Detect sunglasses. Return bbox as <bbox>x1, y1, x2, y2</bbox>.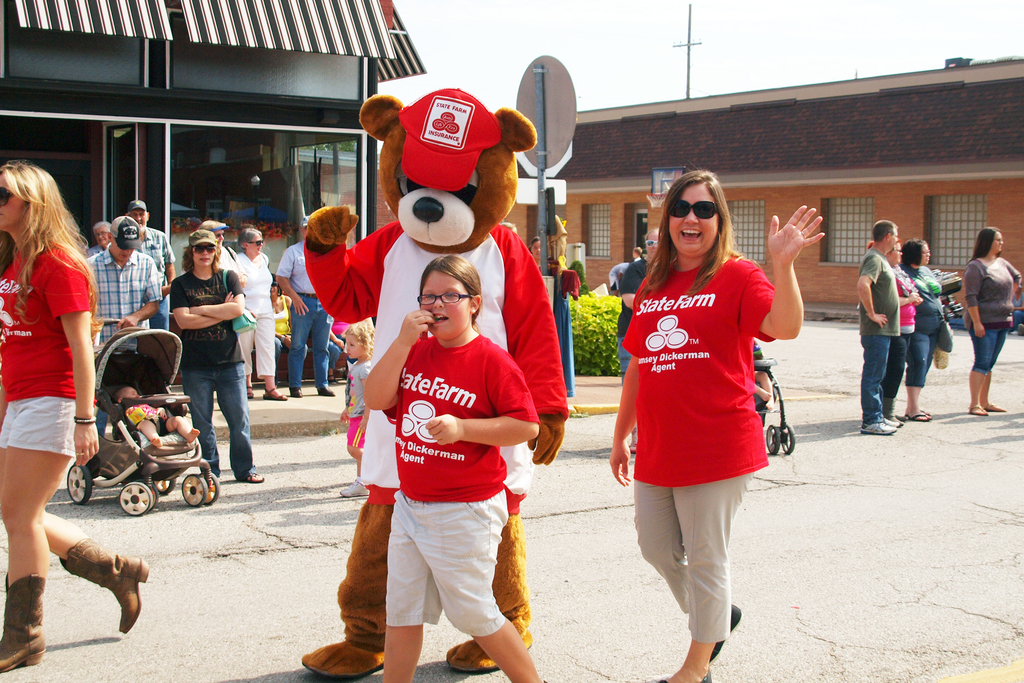
<bbox>192, 244, 216, 256</bbox>.
